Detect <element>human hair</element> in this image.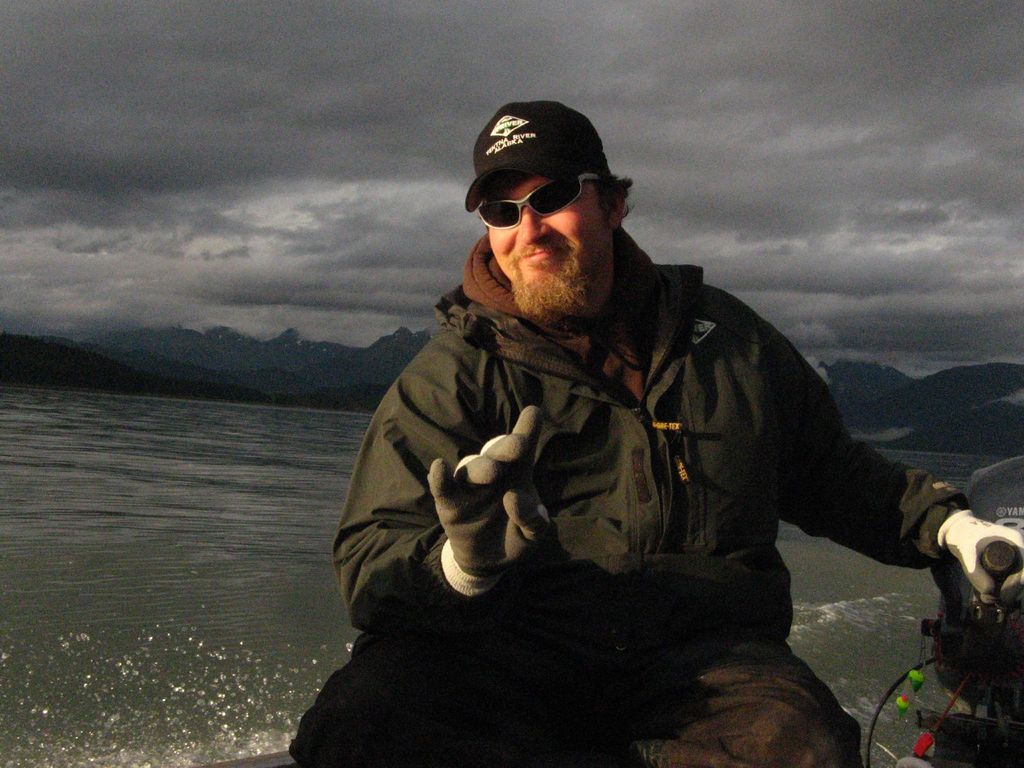
Detection: Rect(591, 177, 634, 212).
